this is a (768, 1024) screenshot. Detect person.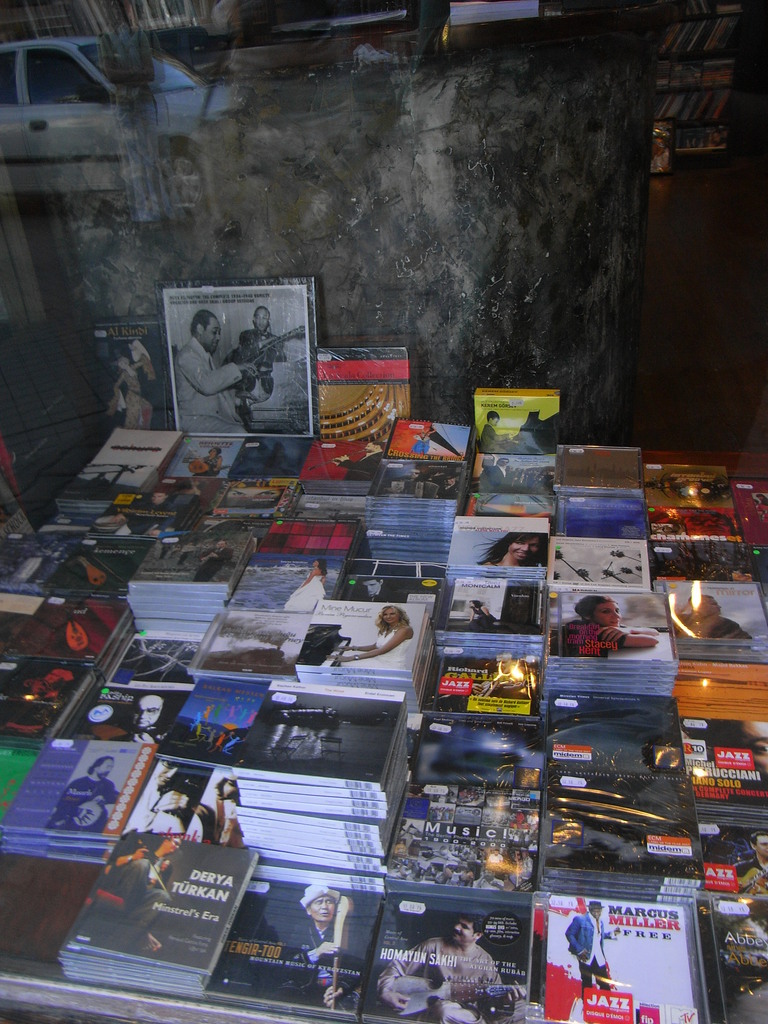
[left=51, top=748, right=126, bottom=832].
